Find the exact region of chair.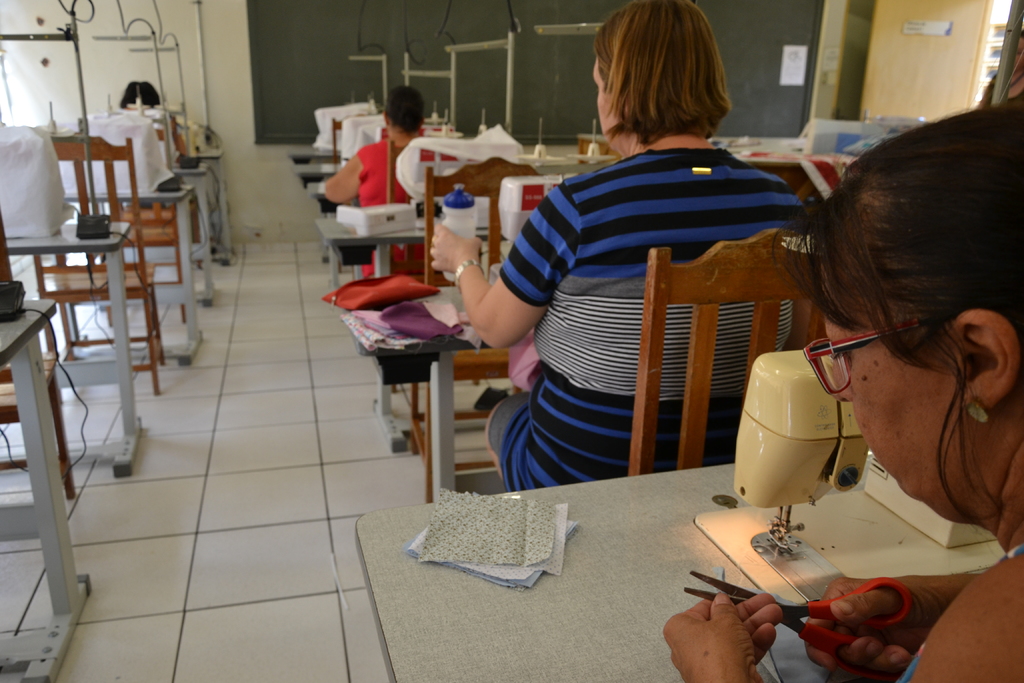
Exact region: [387, 139, 483, 390].
